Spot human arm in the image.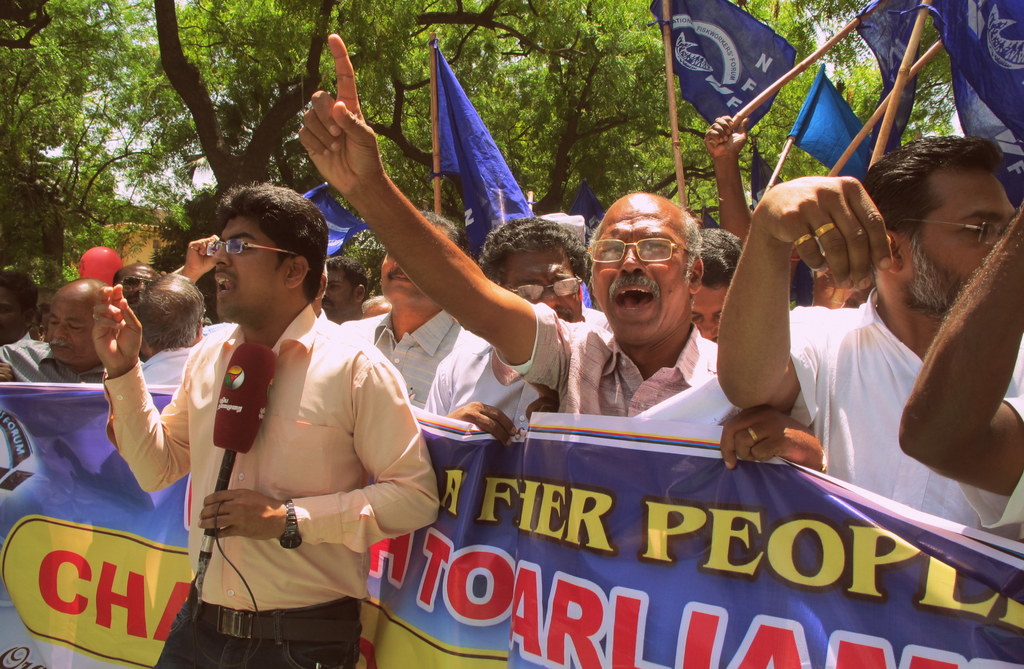
human arm found at {"left": 200, "top": 356, "right": 439, "bottom": 550}.
